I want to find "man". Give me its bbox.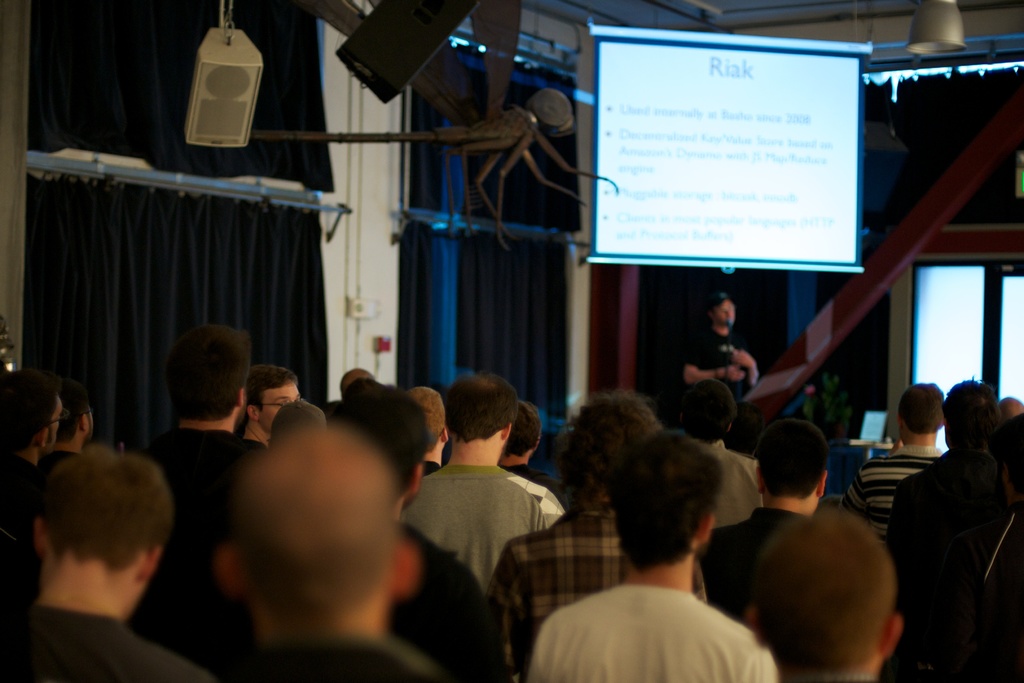
select_region(516, 449, 775, 682).
